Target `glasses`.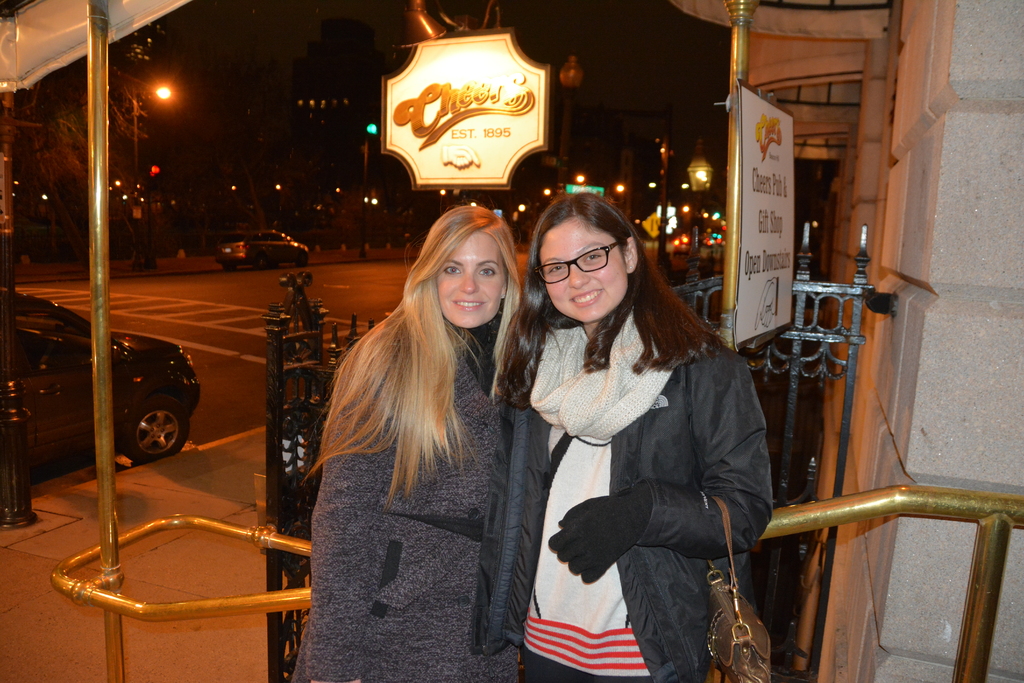
Target region: box(533, 246, 639, 289).
